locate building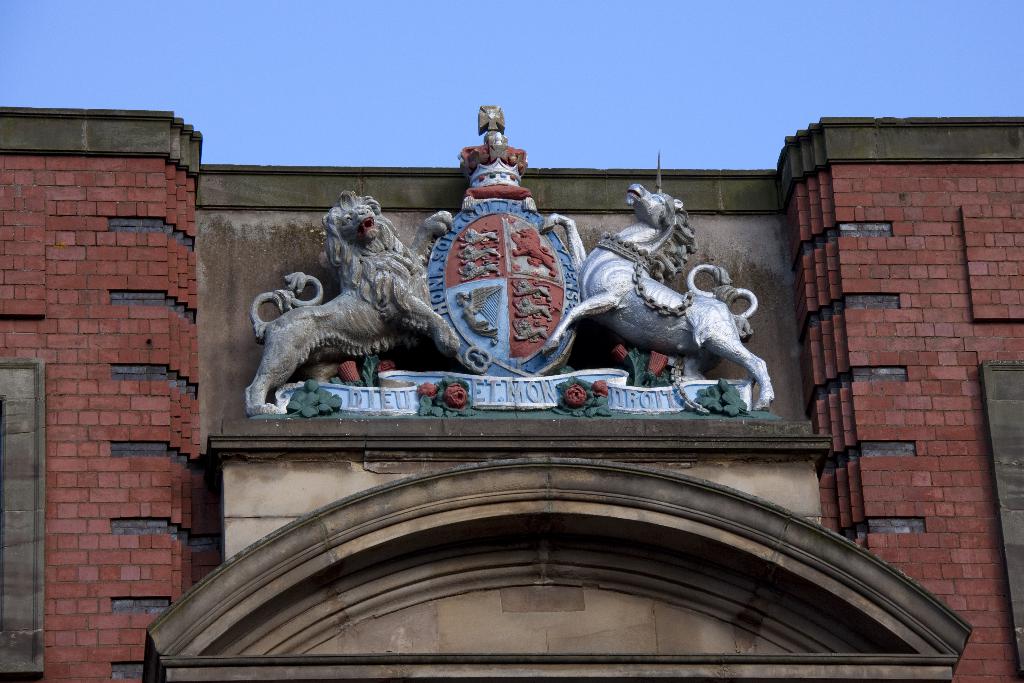
locate(0, 101, 1023, 682)
